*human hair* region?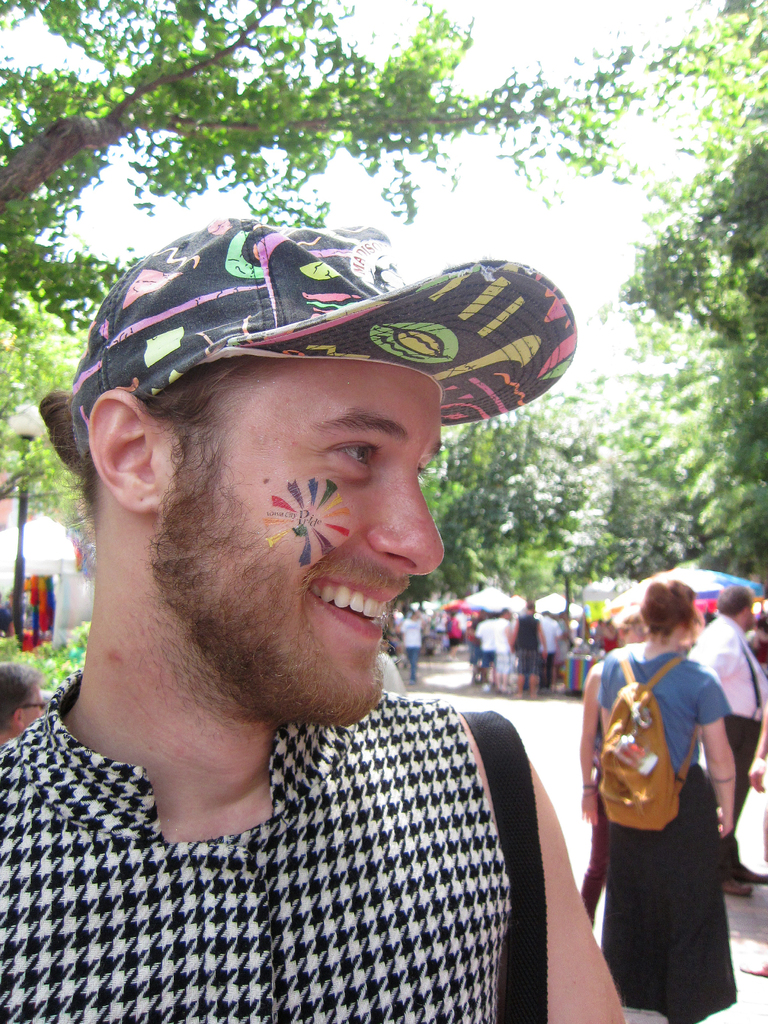
box=[634, 578, 700, 646]
